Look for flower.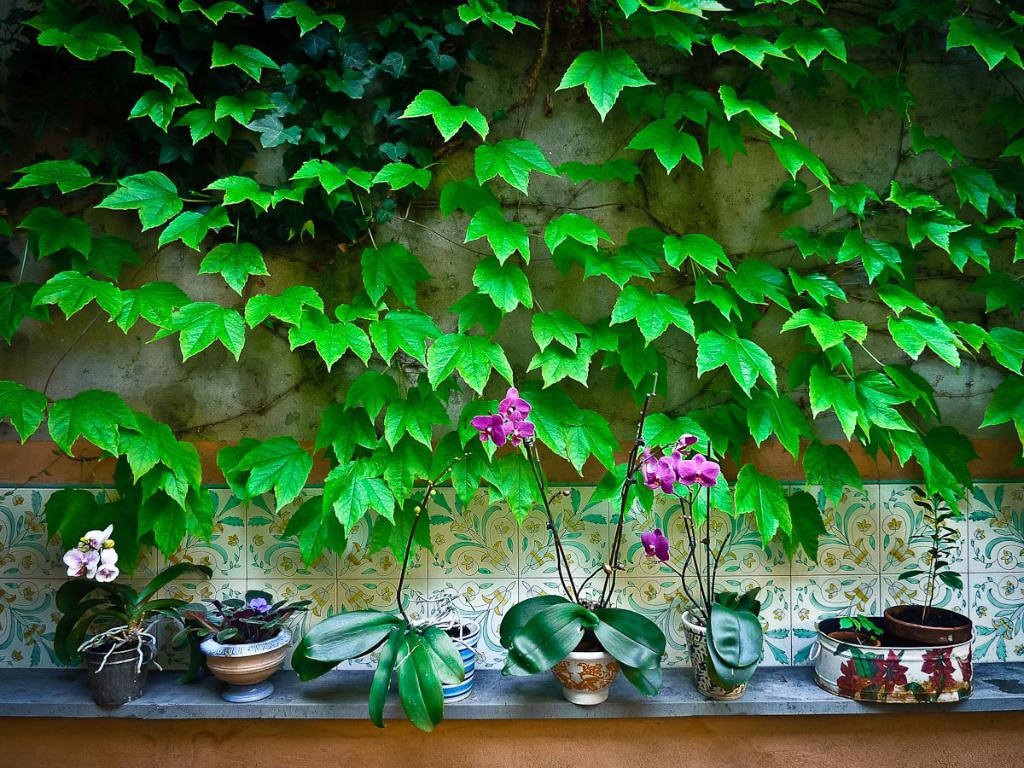
Found: x1=502, y1=416, x2=536, y2=448.
